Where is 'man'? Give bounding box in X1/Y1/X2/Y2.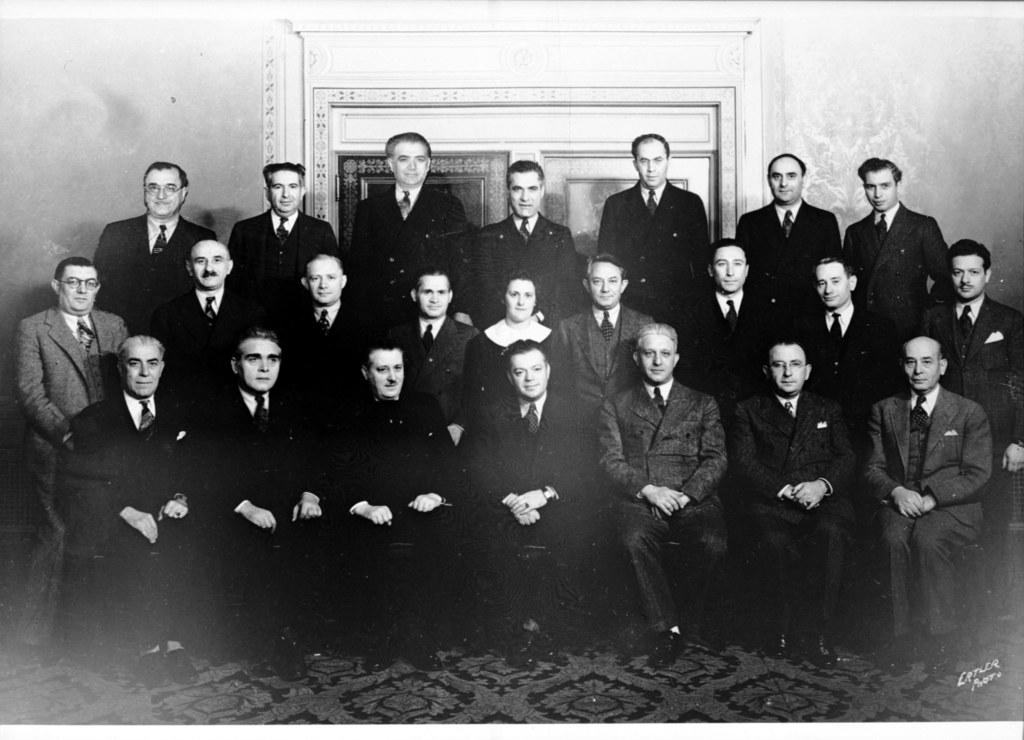
551/253/660/406.
